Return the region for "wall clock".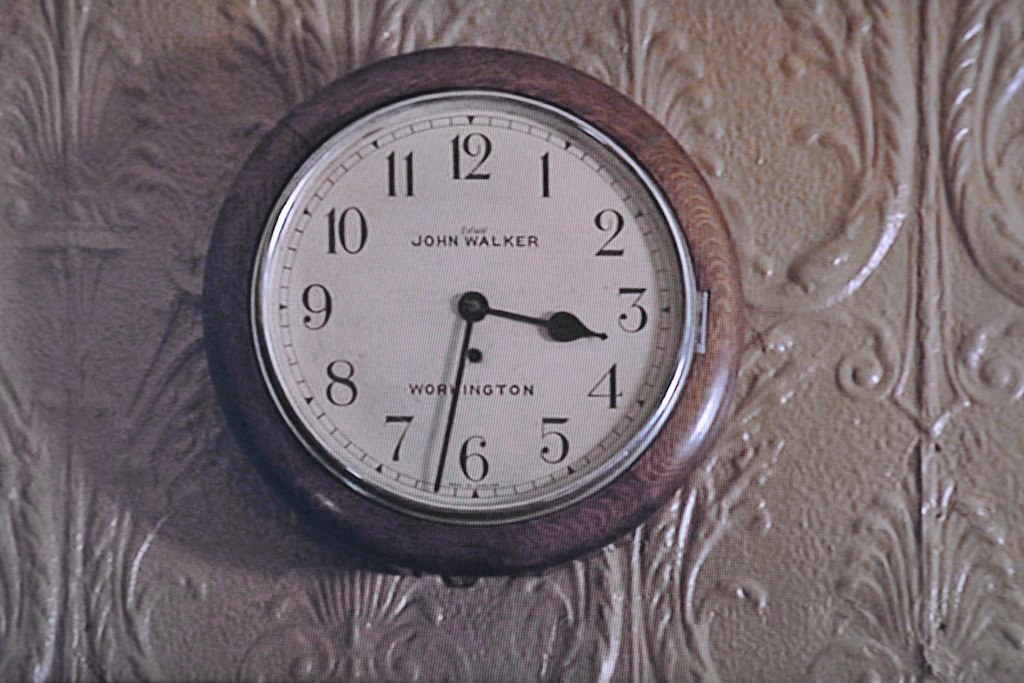
(x1=201, y1=38, x2=747, y2=590).
